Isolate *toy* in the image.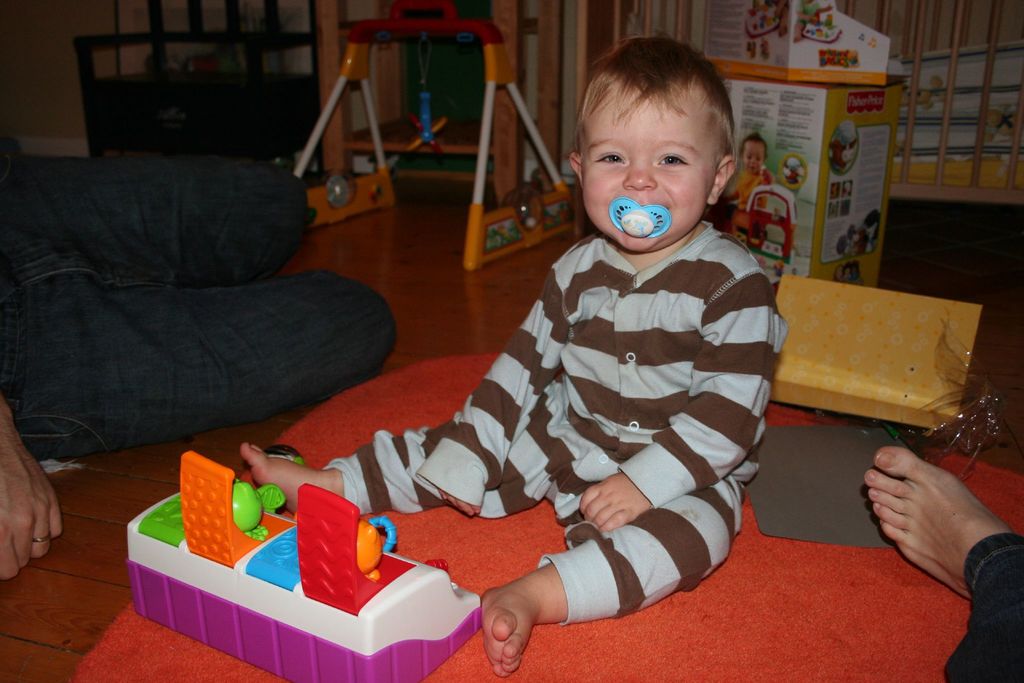
Isolated region: l=295, t=0, r=577, b=272.
